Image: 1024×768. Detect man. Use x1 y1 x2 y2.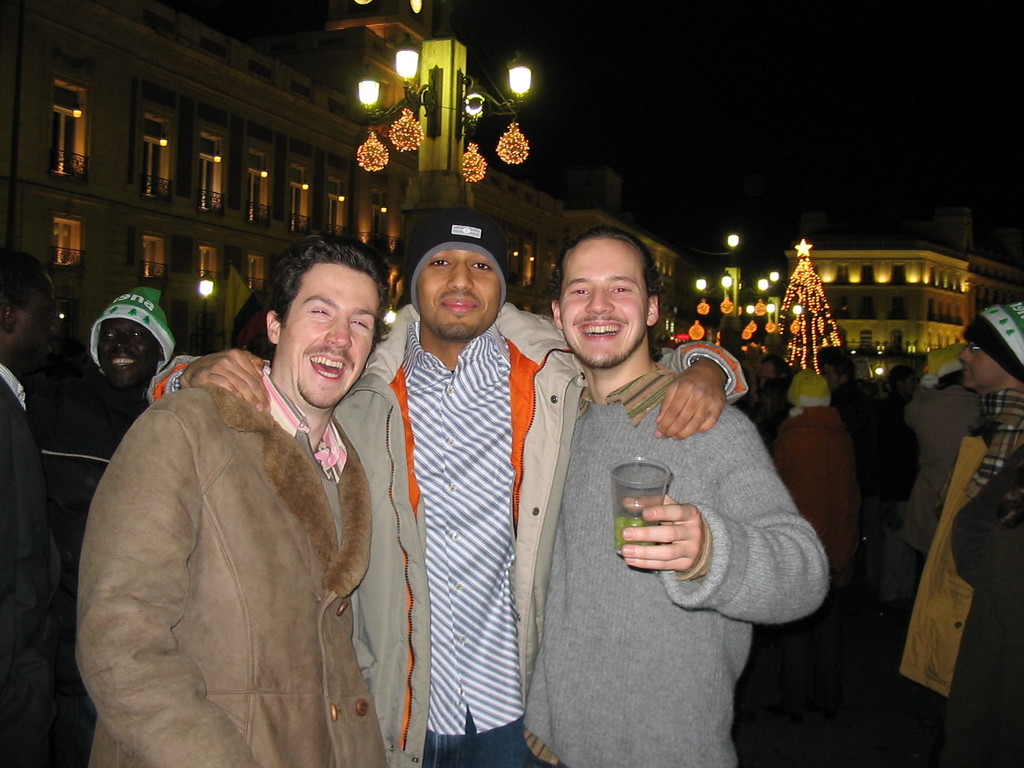
817 346 904 535.
